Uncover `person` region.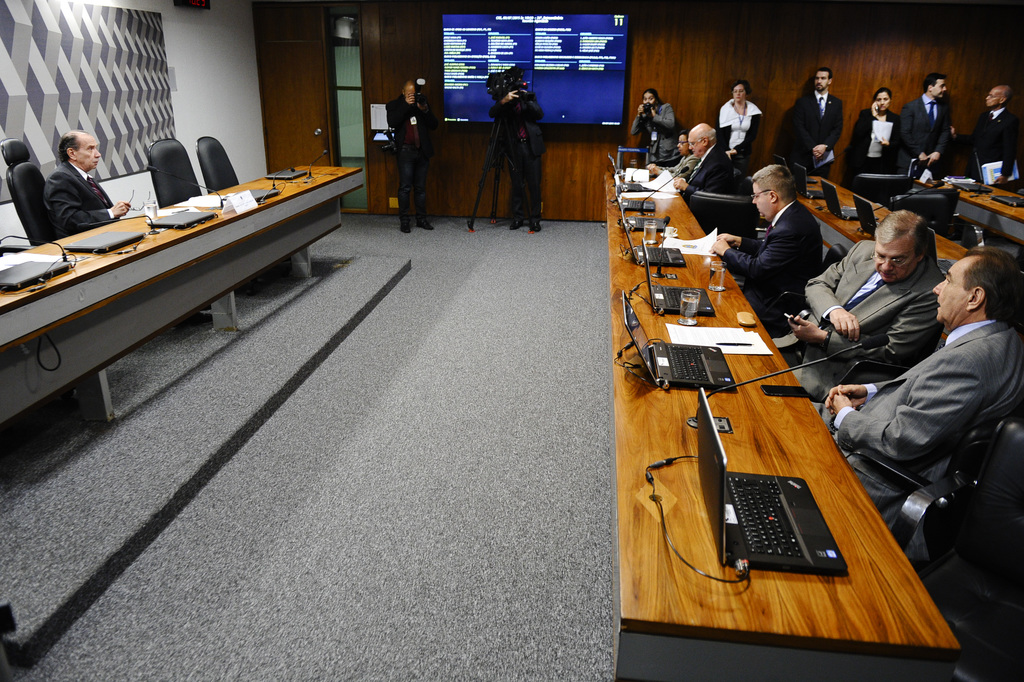
Uncovered: (left=671, top=122, right=726, bottom=199).
